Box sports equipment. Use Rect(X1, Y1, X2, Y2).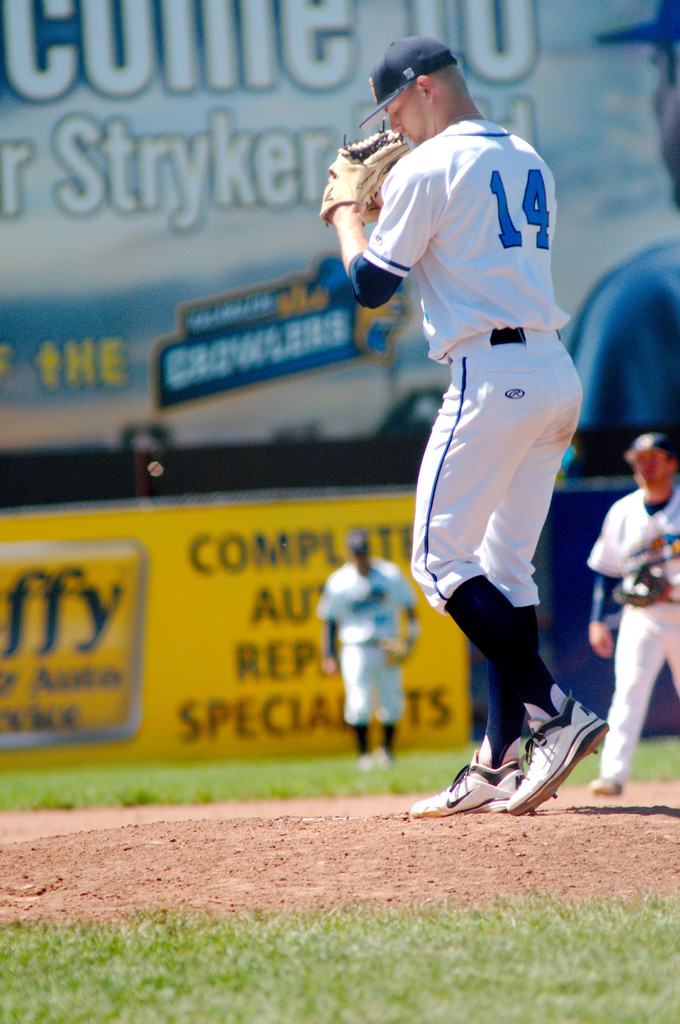
Rect(622, 531, 679, 607).
